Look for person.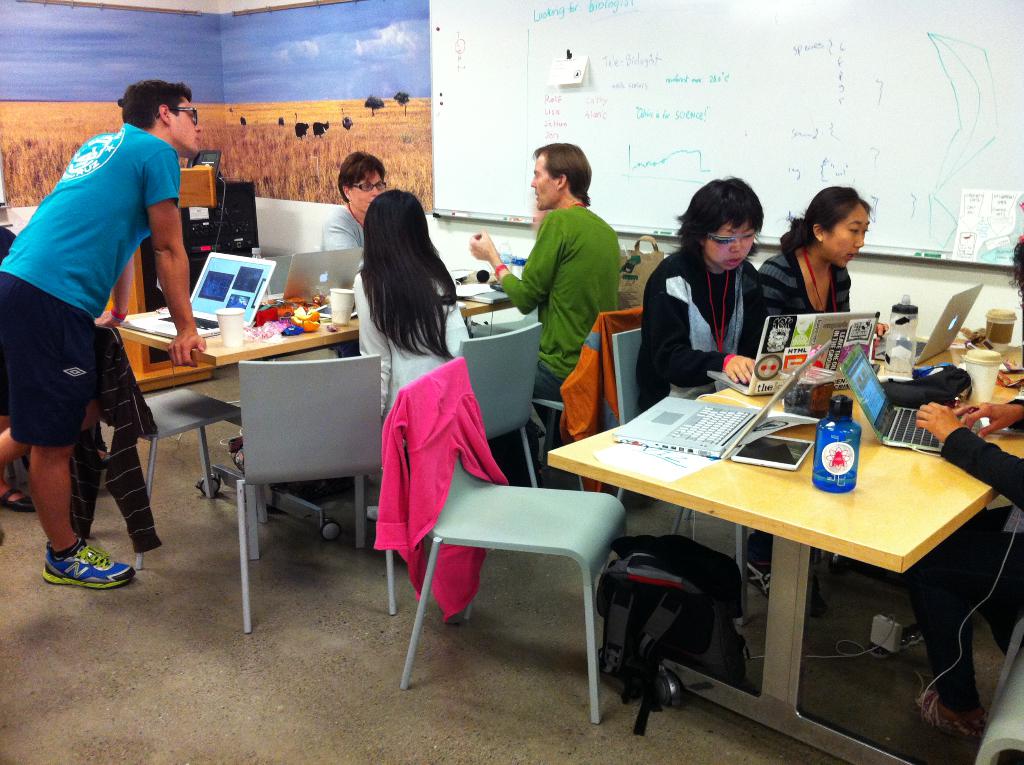
Found: [left=465, top=139, right=614, bottom=451].
